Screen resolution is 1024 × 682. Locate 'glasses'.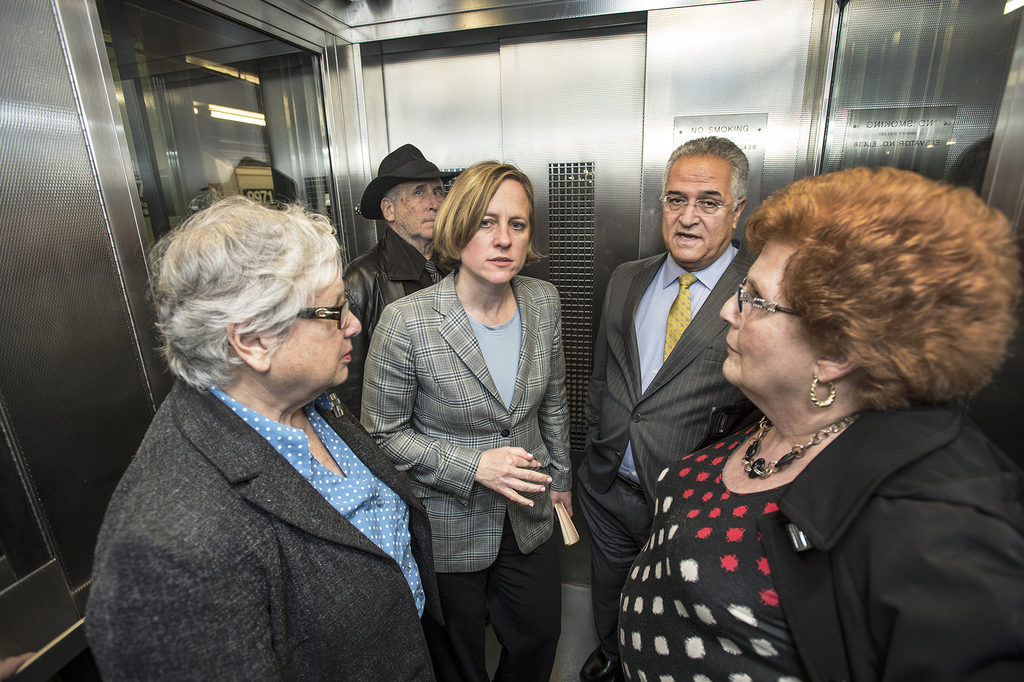
detection(737, 275, 810, 318).
